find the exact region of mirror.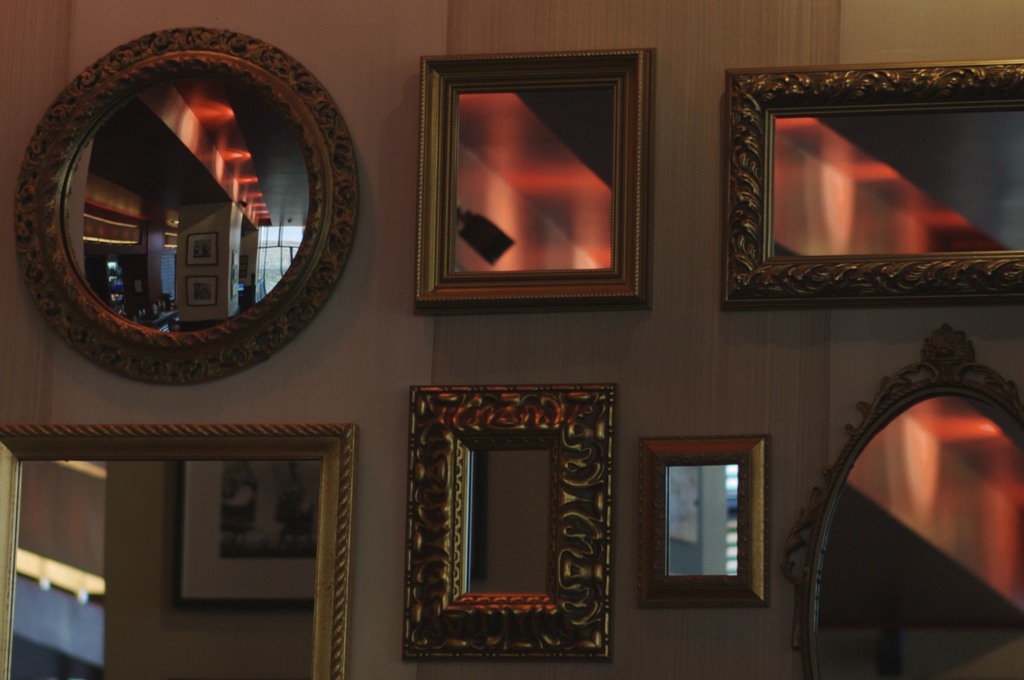
Exact region: pyautogui.locateOnScreen(470, 449, 551, 596).
